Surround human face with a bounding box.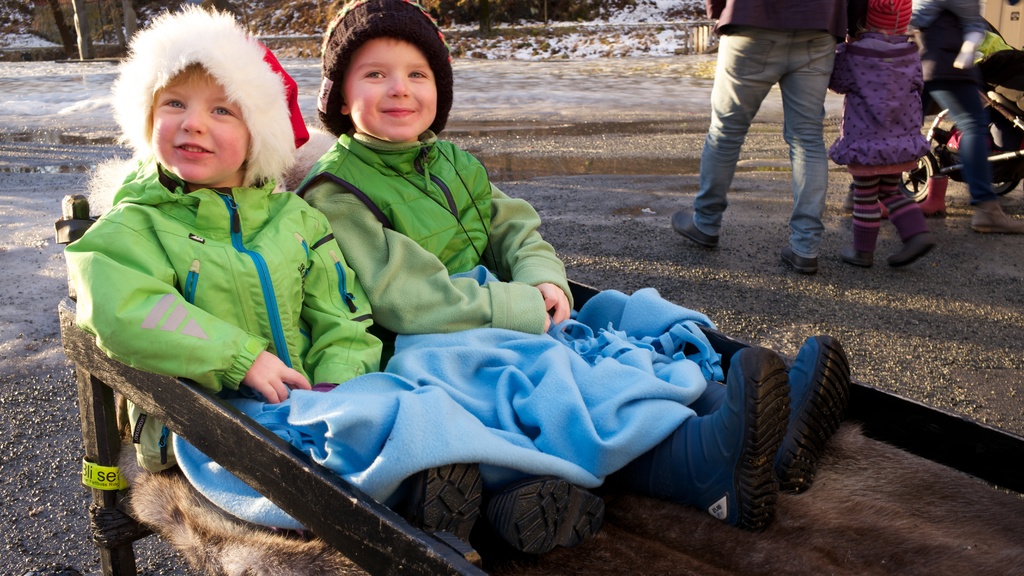
(155,63,247,185).
